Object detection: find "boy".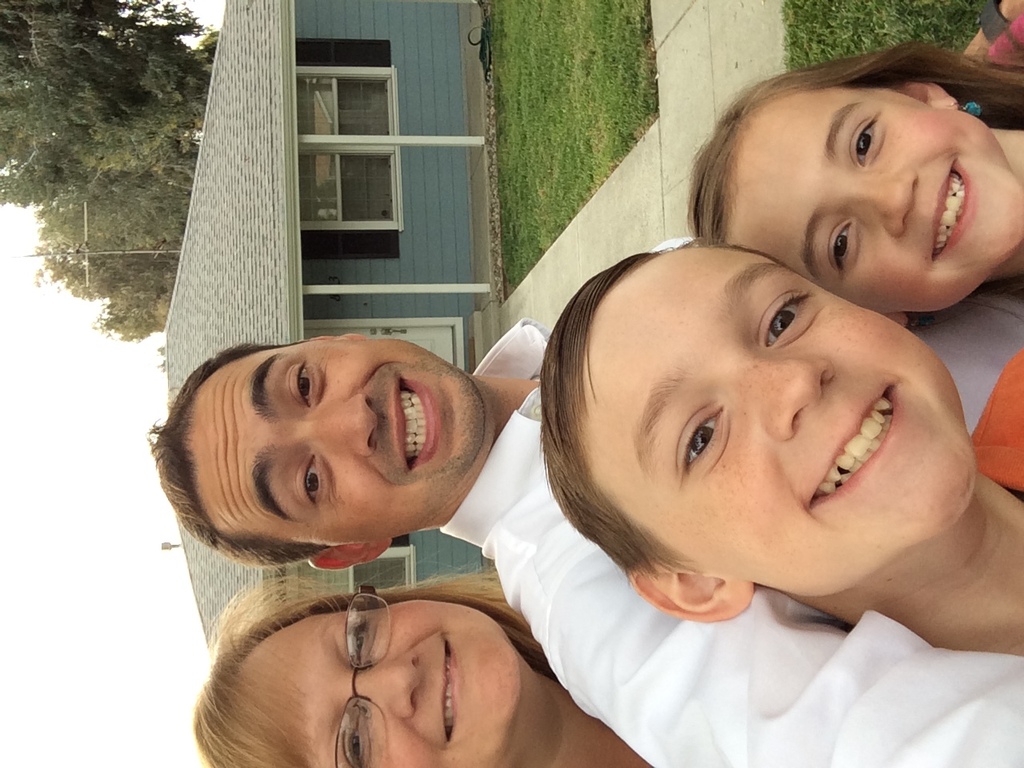
x1=527 y1=212 x2=1023 y2=767.
